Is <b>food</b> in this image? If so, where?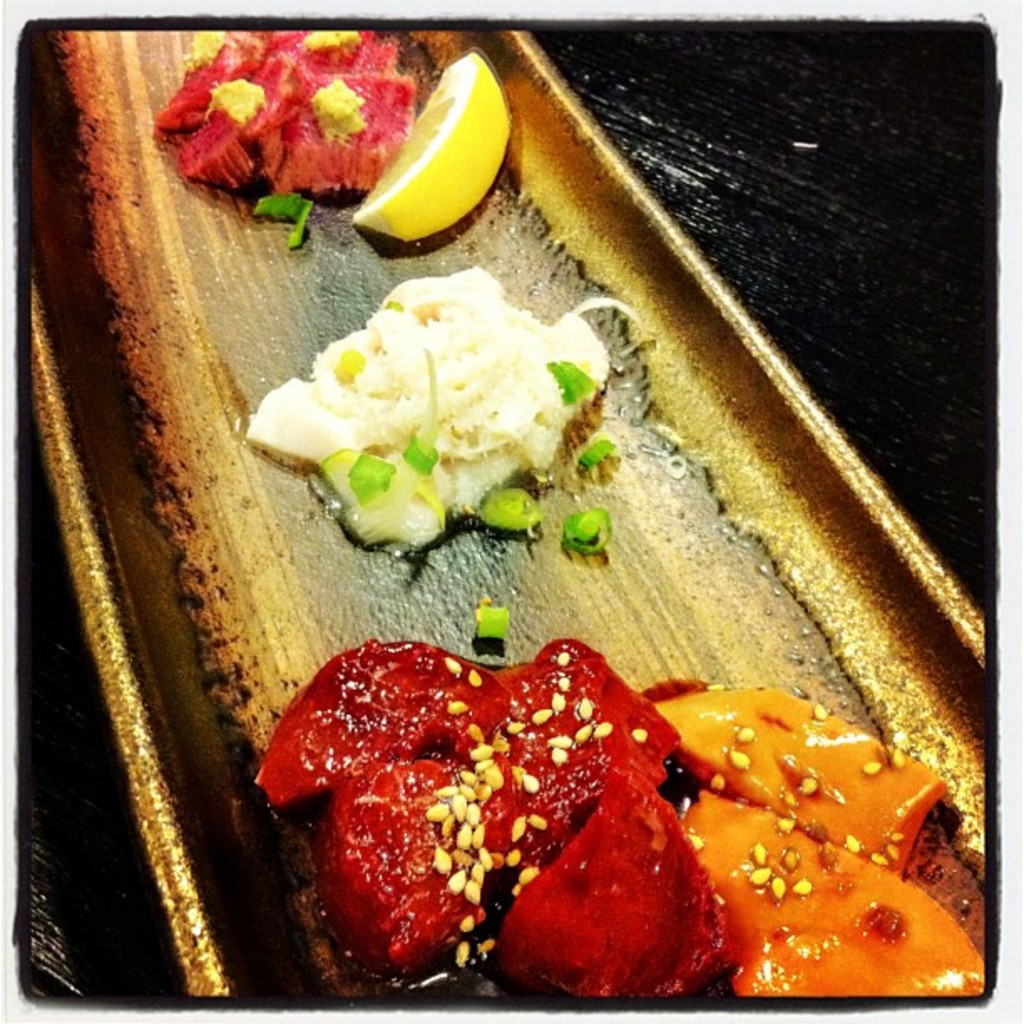
Yes, at Rect(251, 238, 643, 552).
